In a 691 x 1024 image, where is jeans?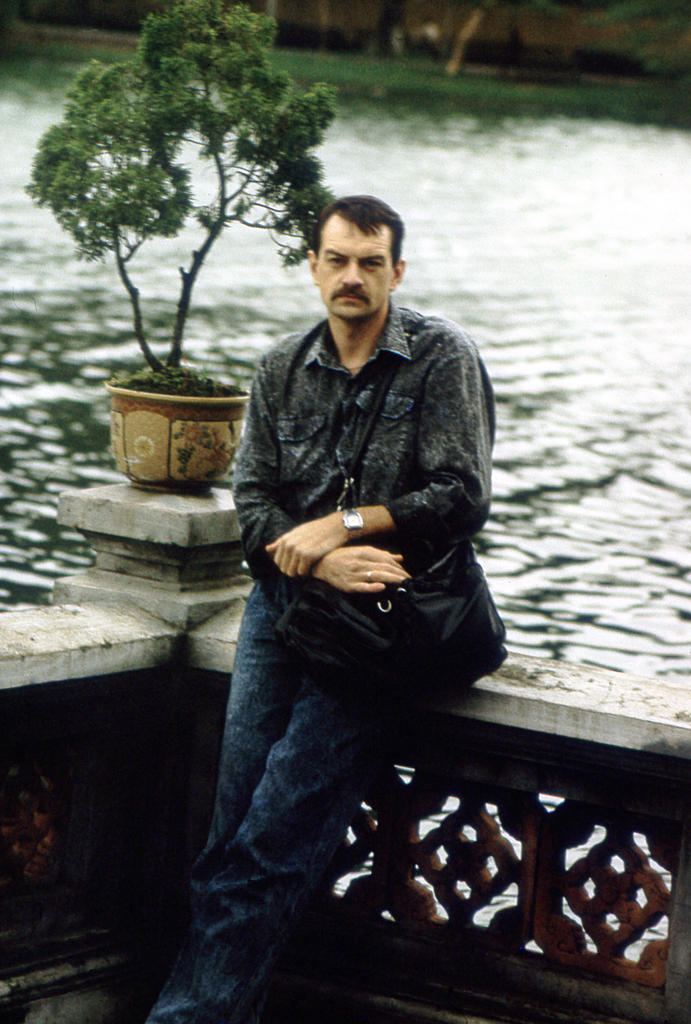
156, 544, 507, 1018.
